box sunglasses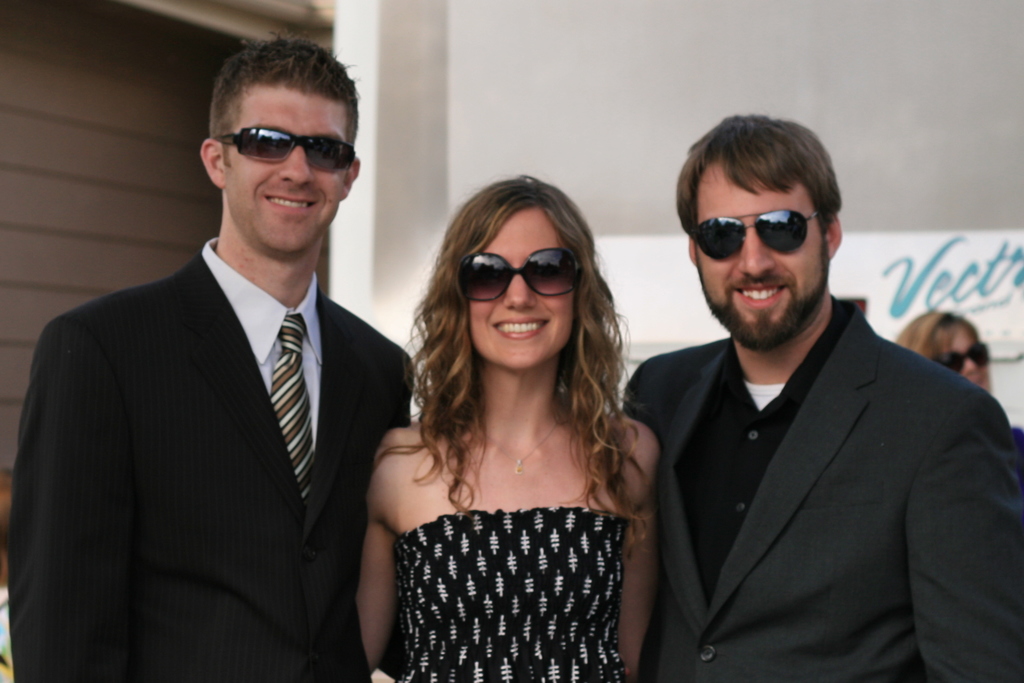
region(679, 204, 820, 268)
